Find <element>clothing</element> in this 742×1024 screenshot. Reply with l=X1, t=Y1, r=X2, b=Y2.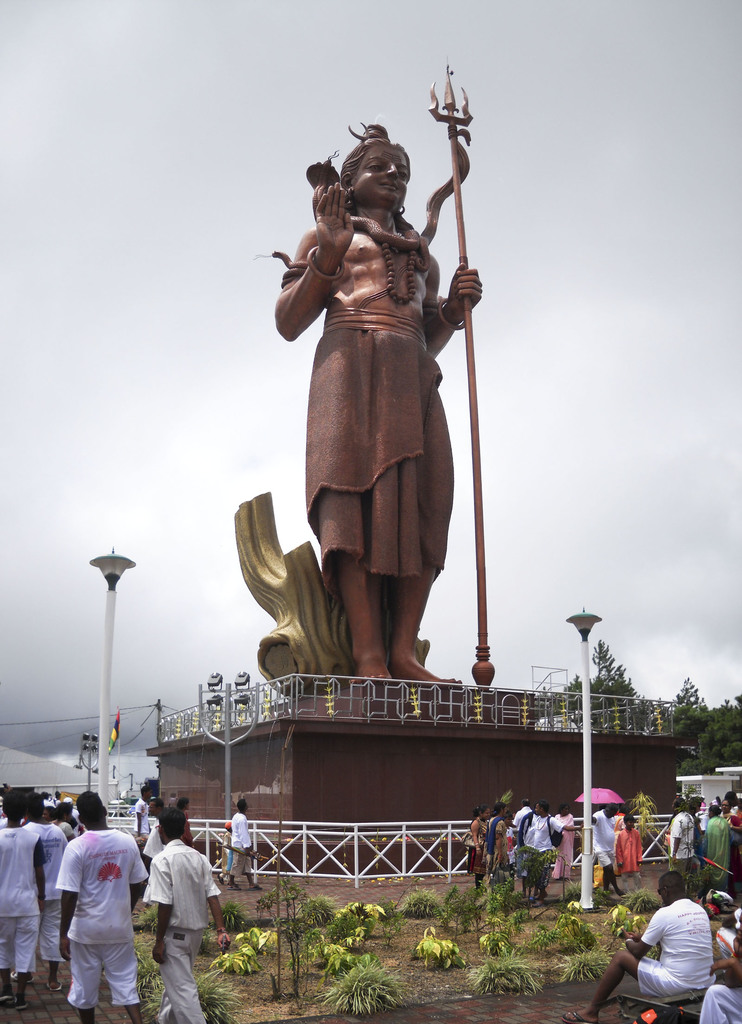
l=706, t=814, r=729, b=889.
